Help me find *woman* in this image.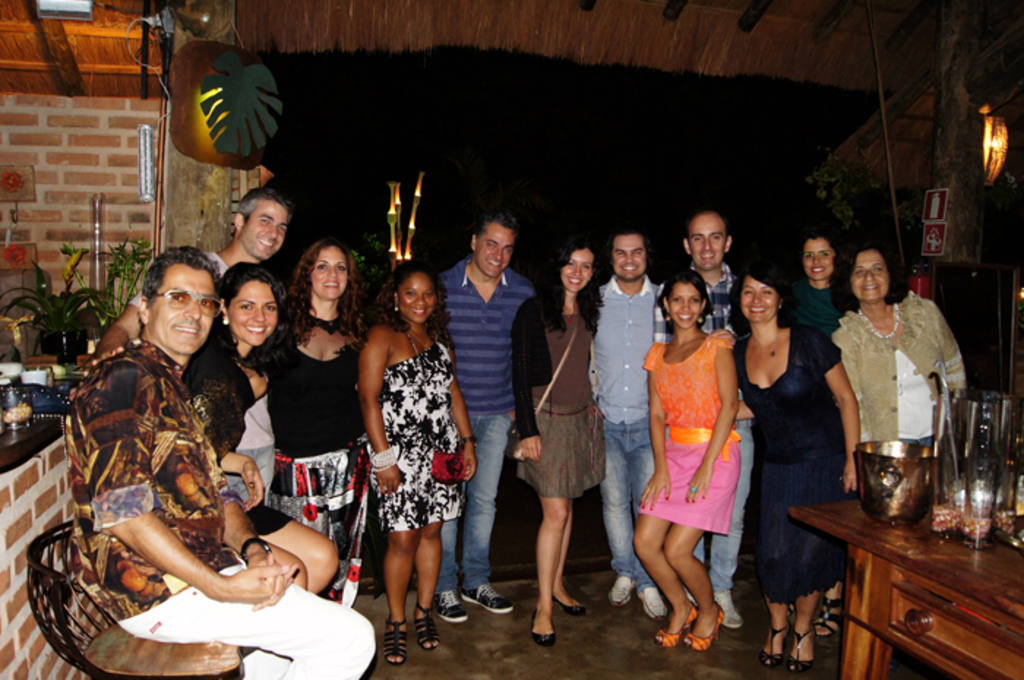
Found it: [190,260,344,600].
